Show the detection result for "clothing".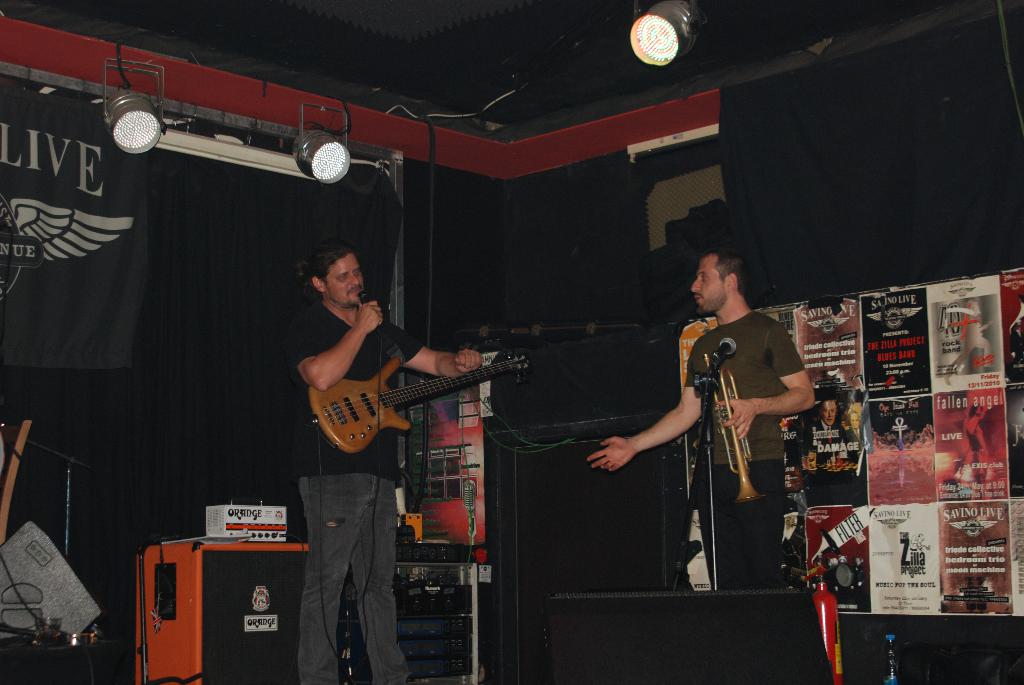
284/298/426/684.
